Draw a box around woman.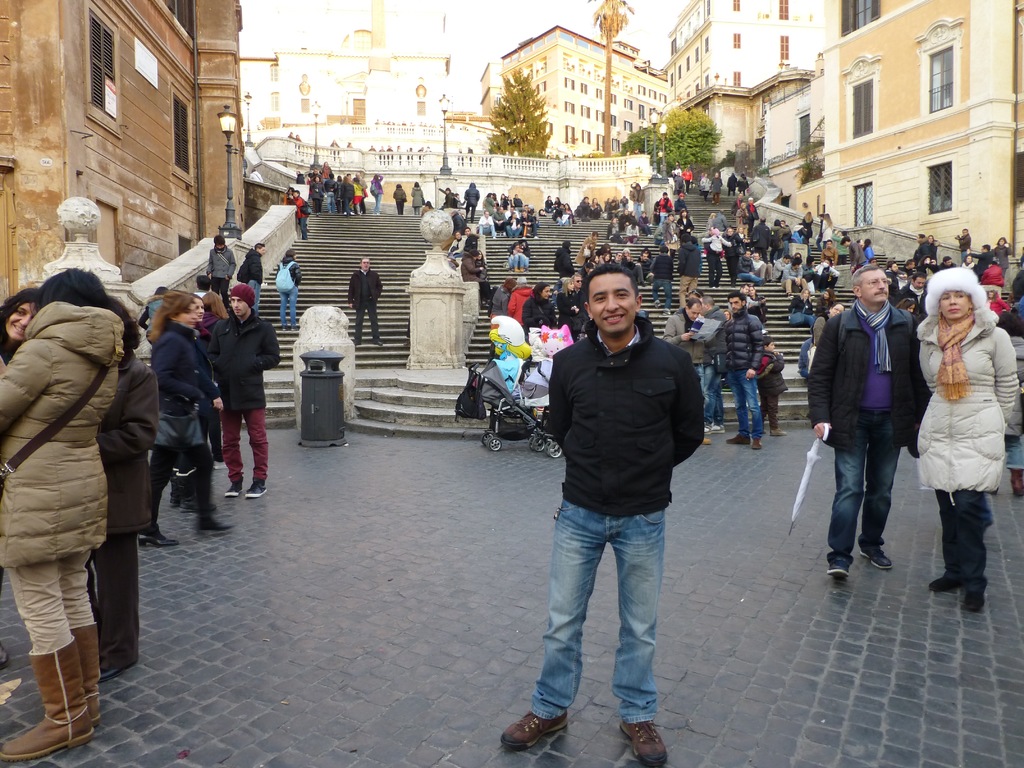
[x1=492, y1=276, x2=518, y2=316].
